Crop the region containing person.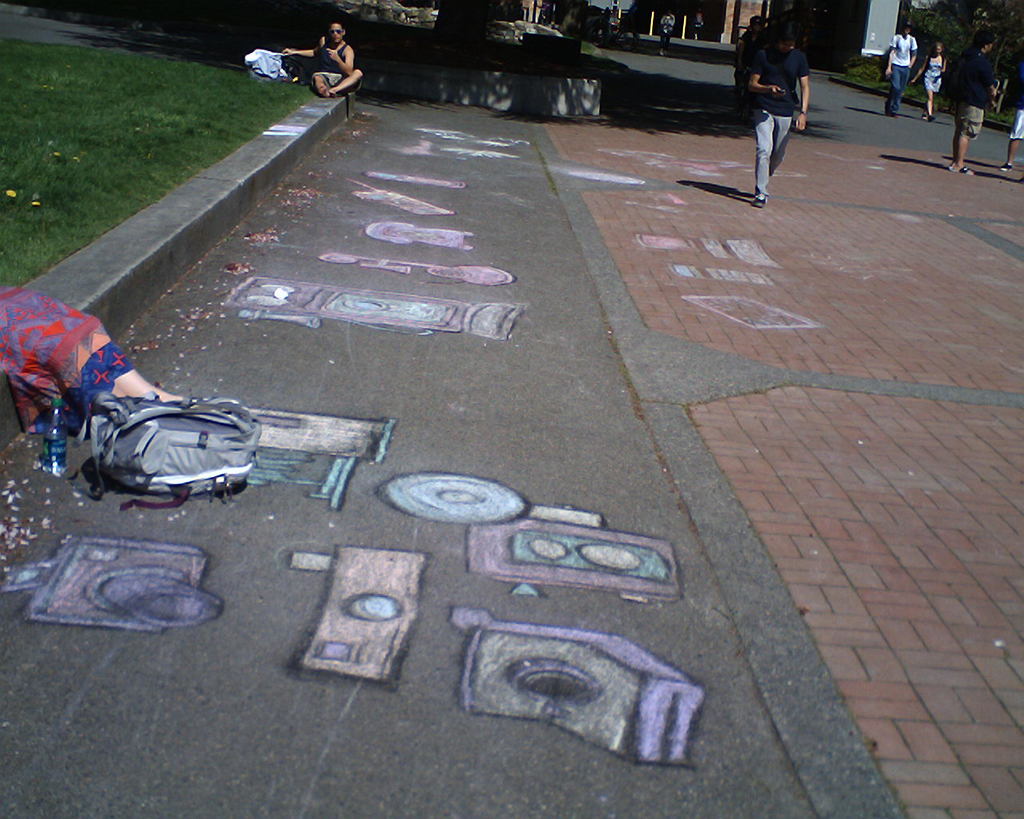
Crop region: bbox=(0, 271, 178, 423).
